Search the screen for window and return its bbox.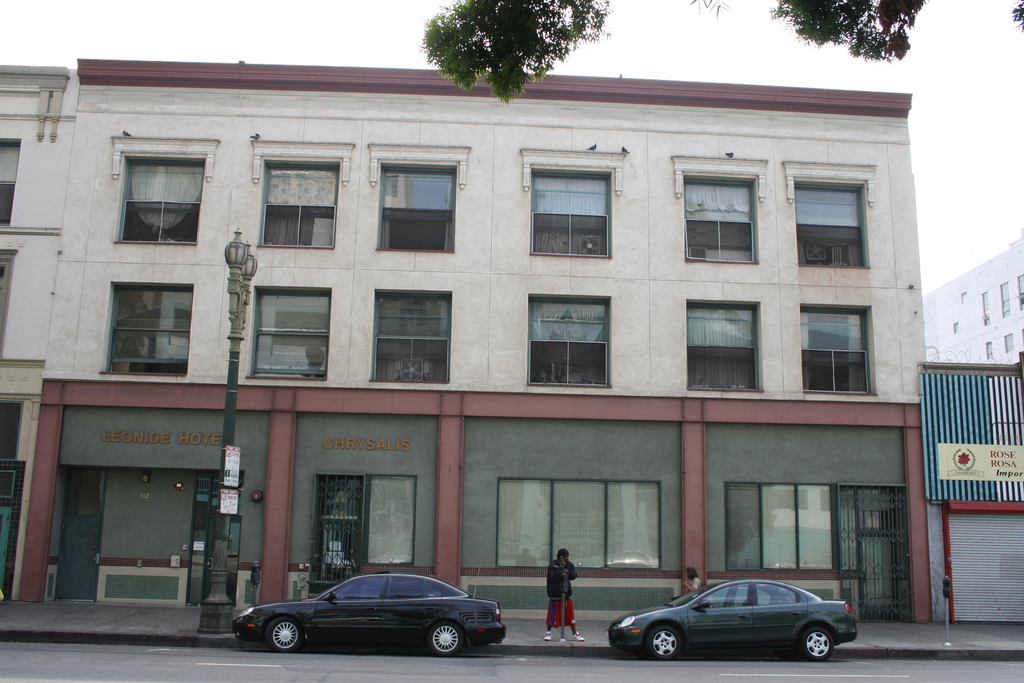
Found: bbox=(367, 472, 417, 572).
